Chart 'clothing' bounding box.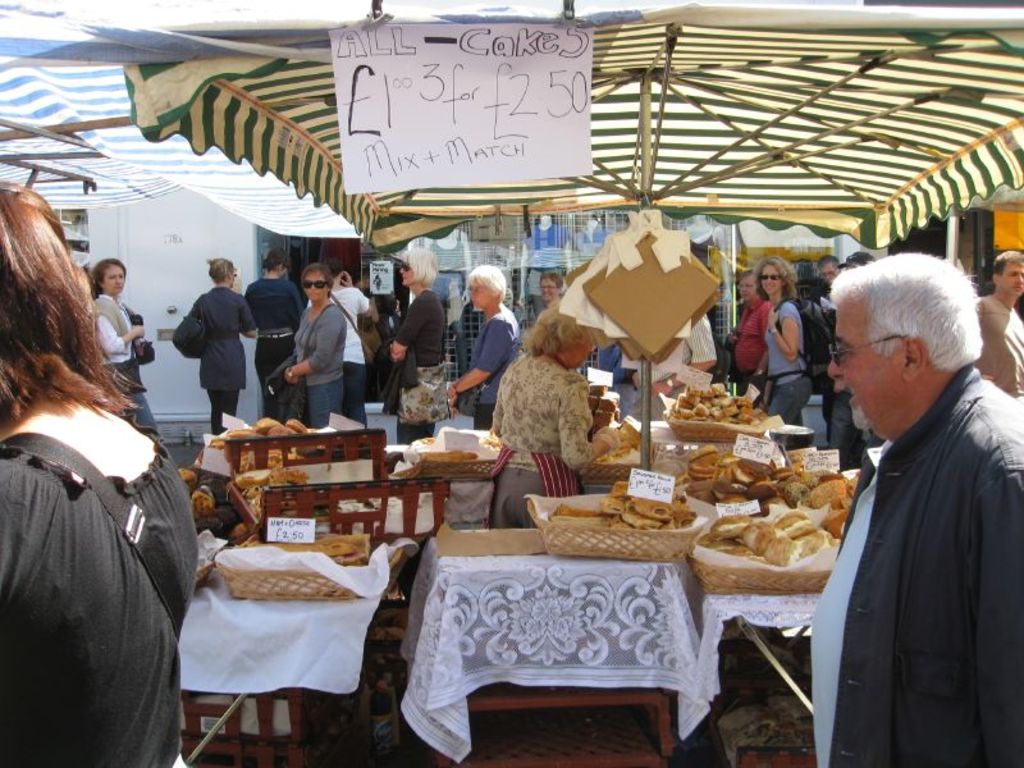
Charted: (1, 372, 186, 736).
